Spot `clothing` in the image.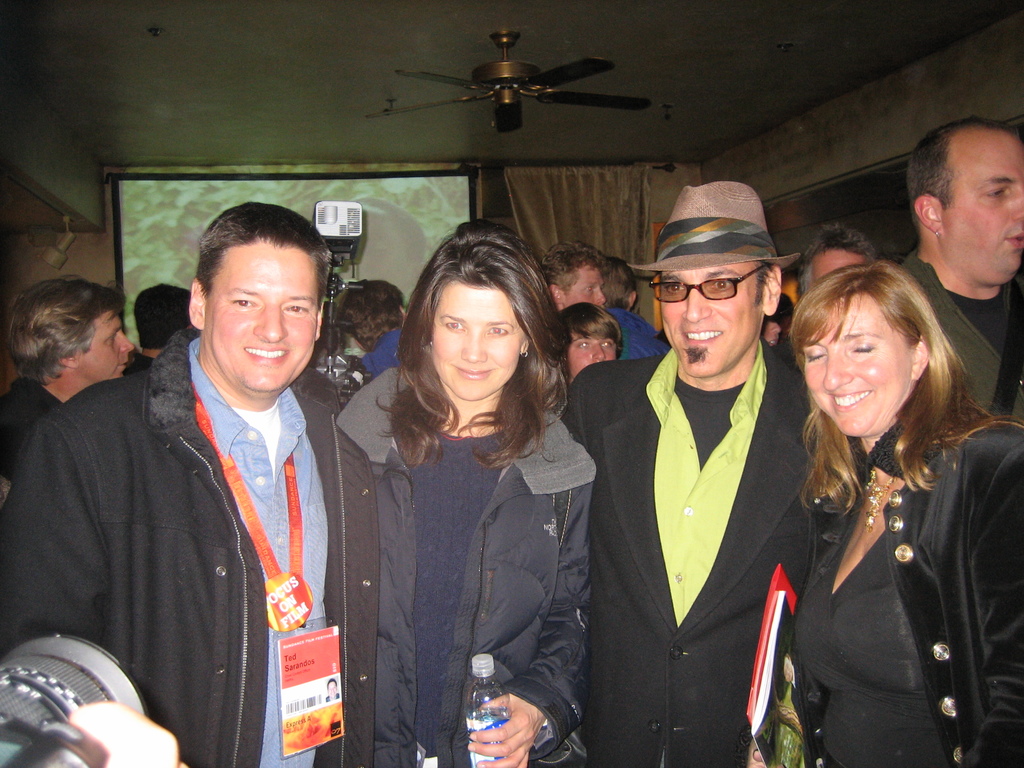
`clothing` found at l=326, t=694, r=342, b=704.
